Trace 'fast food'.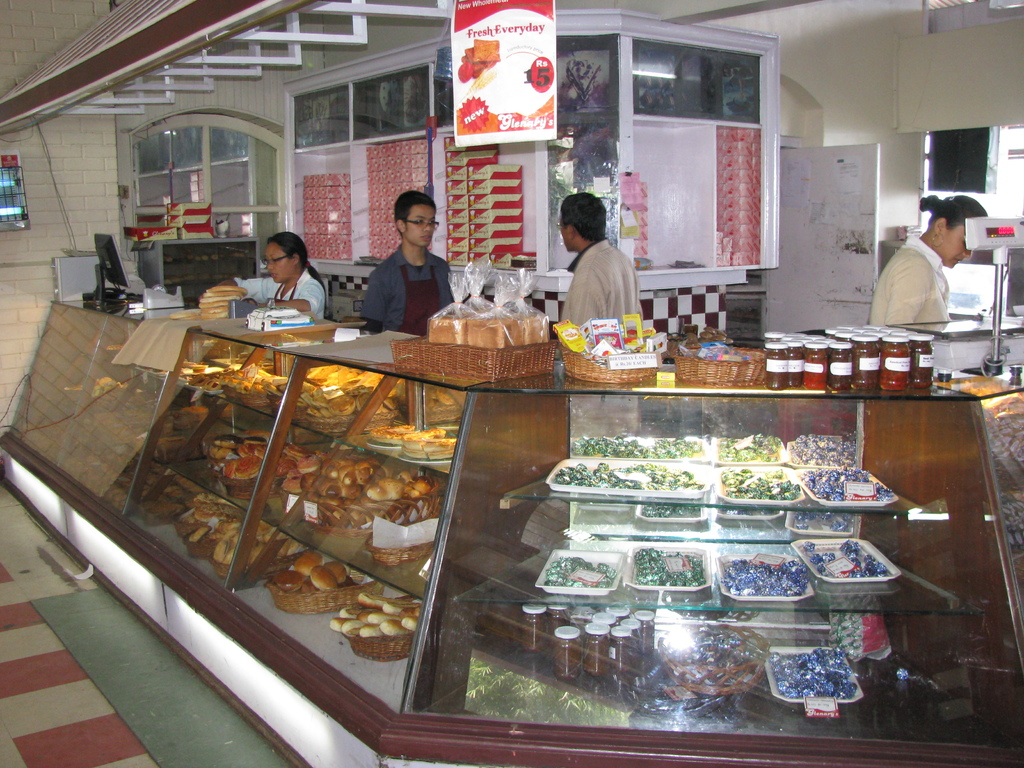
Traced to {"x1": 313, "y1": 472, "x2": 353, "y2": 492}.
